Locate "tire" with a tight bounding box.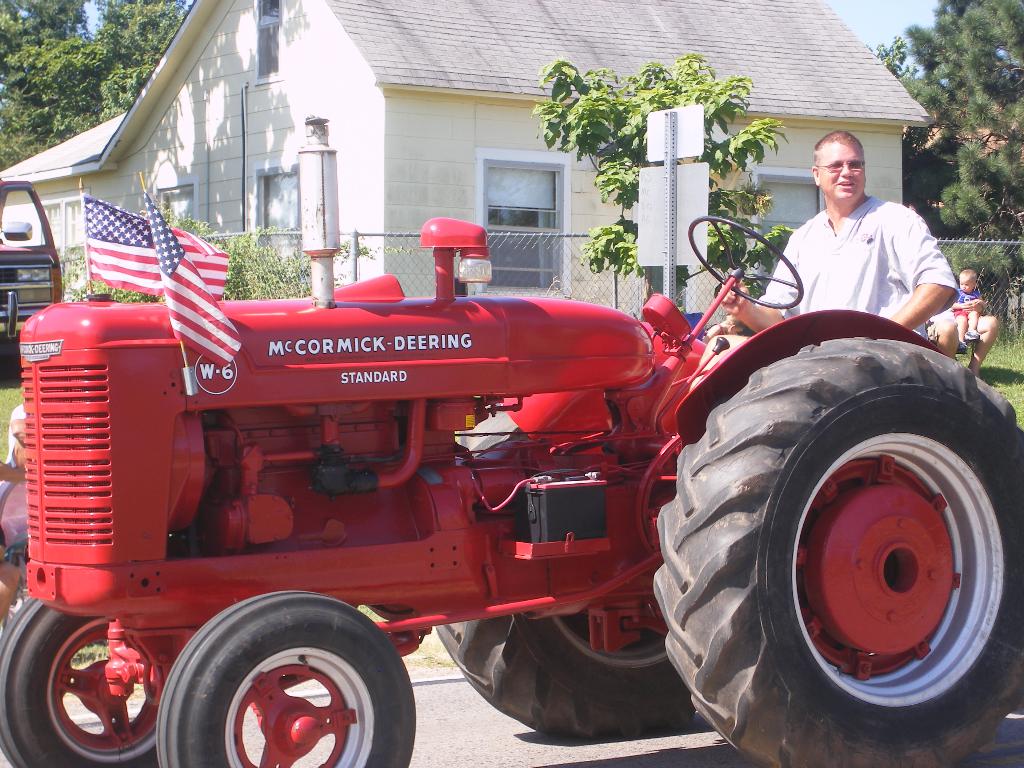
bbox(167, 585, 414, 767).
